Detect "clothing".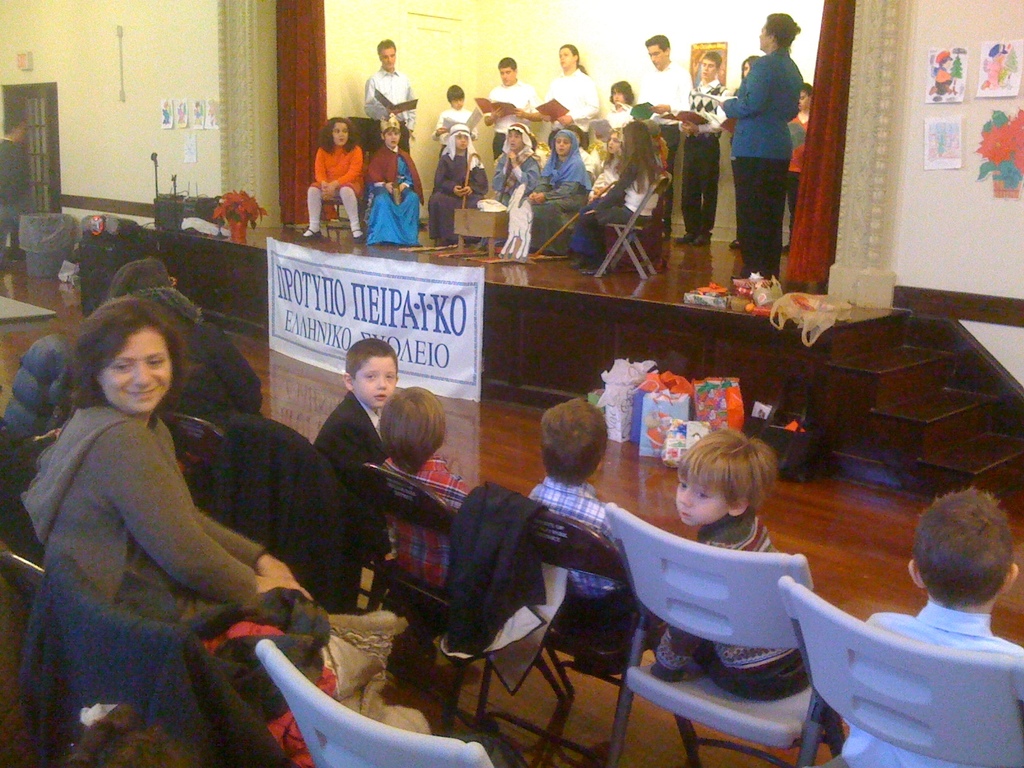
Detected at 570, 162, 634, 260.
